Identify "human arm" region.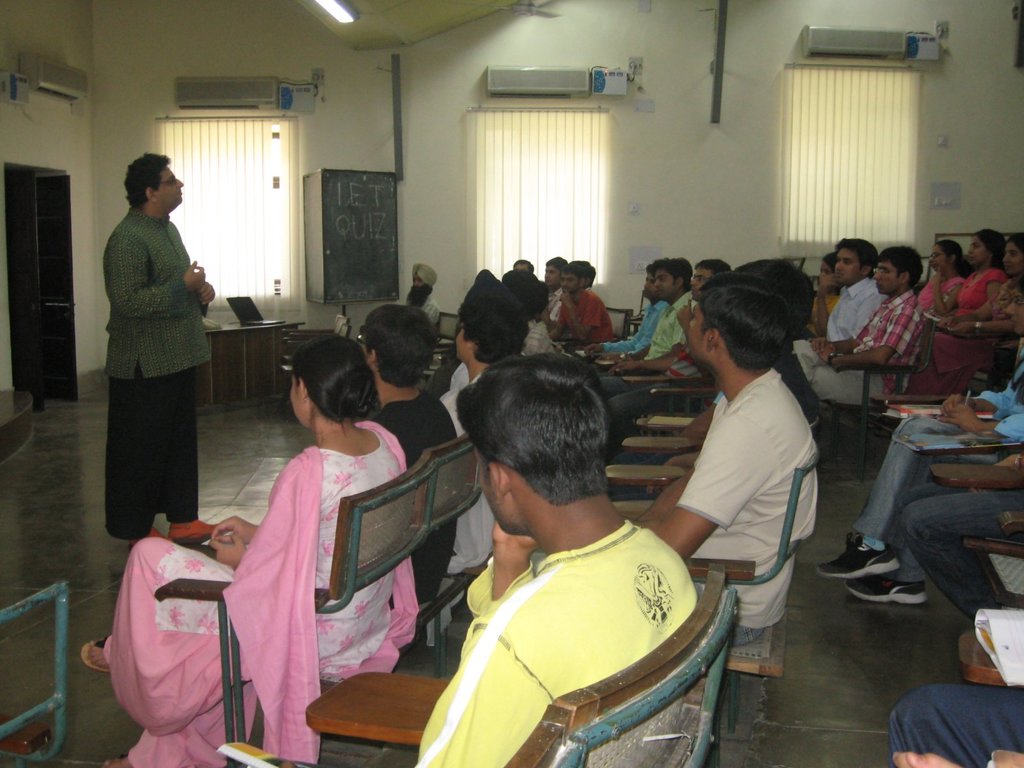
Region: (605, 305, 671, 378).
